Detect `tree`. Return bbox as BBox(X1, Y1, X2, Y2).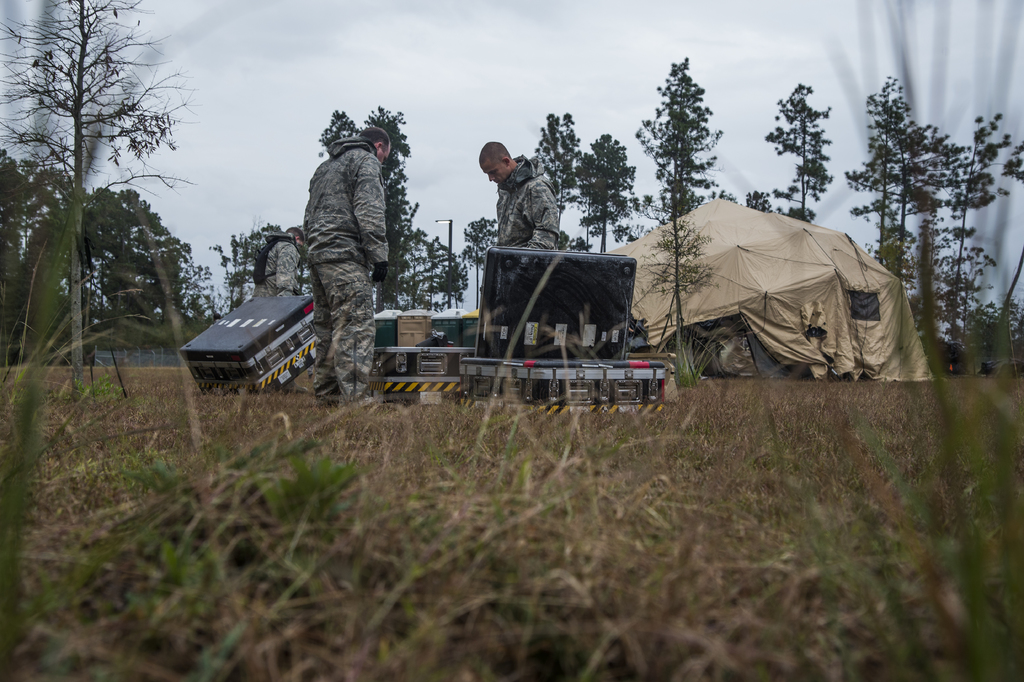
BBox(83, 176, 216, 351).
